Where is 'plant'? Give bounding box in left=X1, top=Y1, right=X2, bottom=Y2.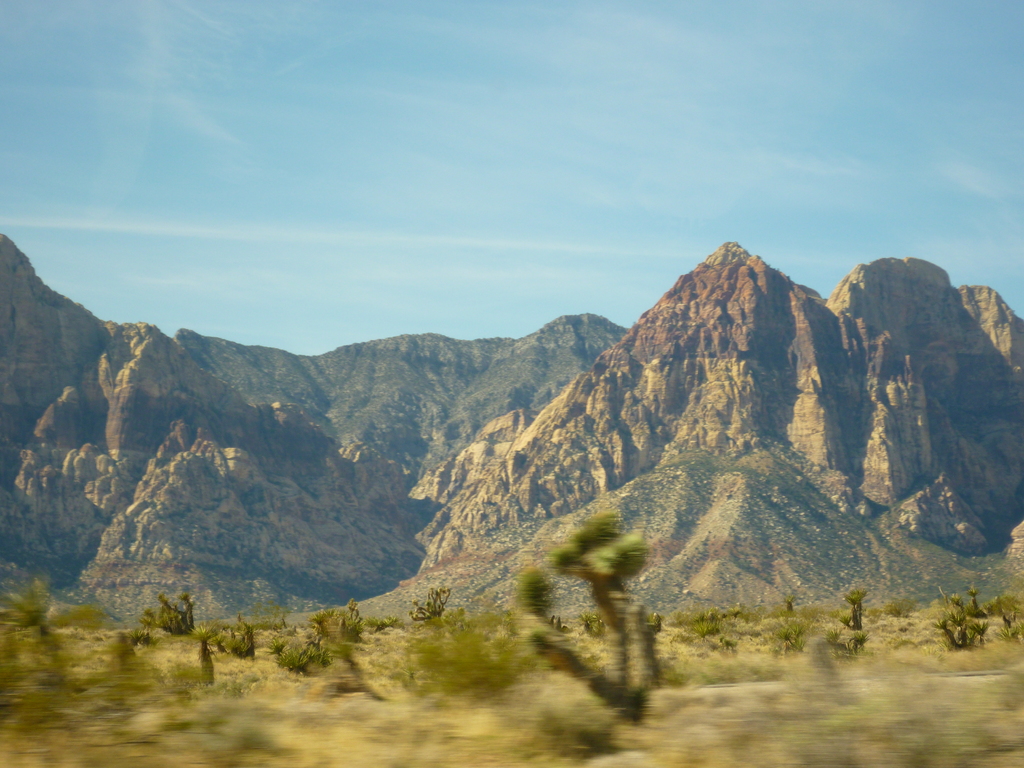
left=306, top=601, right=367, bottom=659.
